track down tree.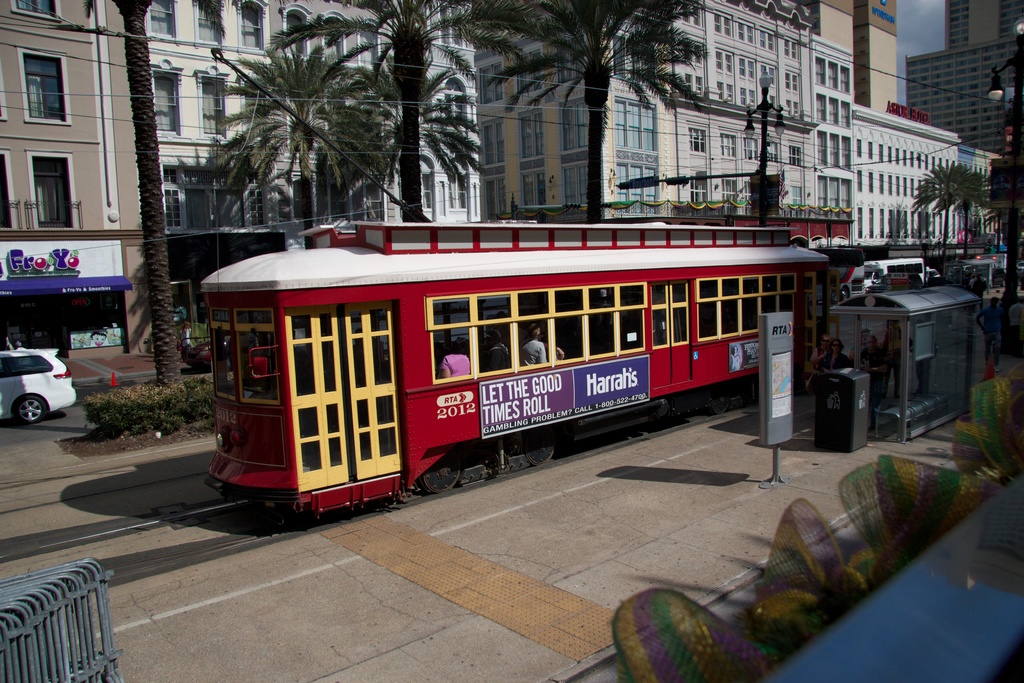
Tracked to left=189, top=108, right=292, bottom=229.
